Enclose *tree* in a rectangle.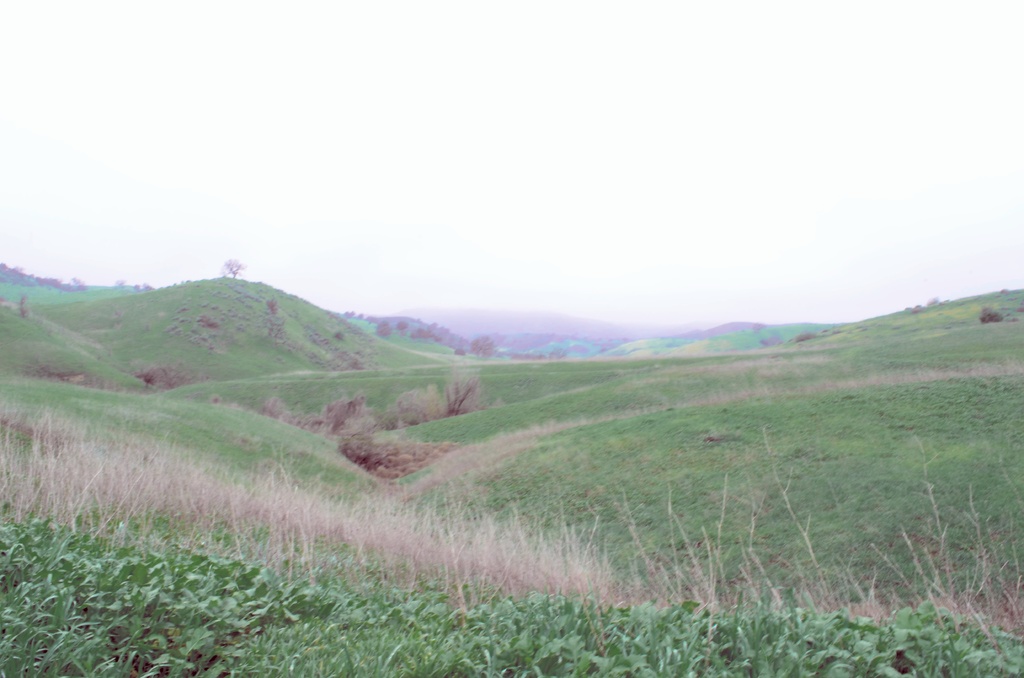
<region>394, 319, 409, 333</region>.
